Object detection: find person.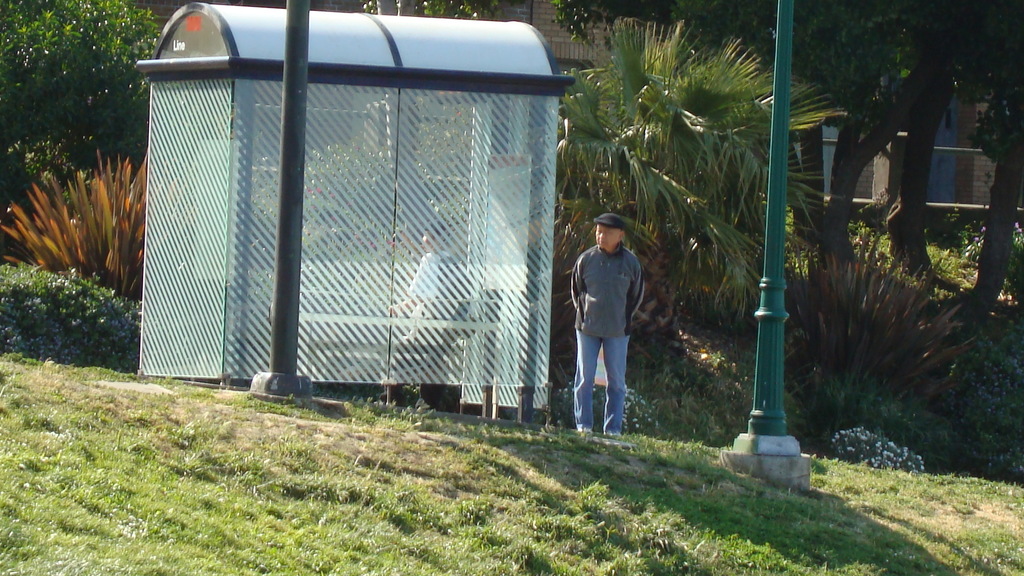
Rect(392, 218, 467, 363).
